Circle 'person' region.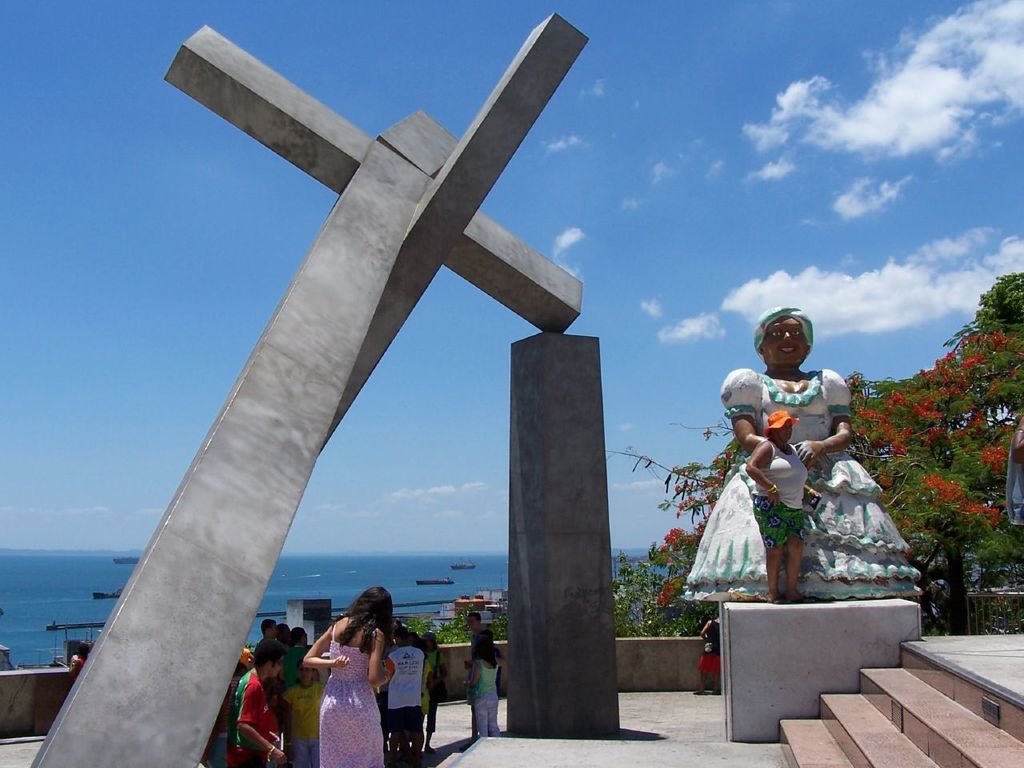
Region: [463,610,497,745].
